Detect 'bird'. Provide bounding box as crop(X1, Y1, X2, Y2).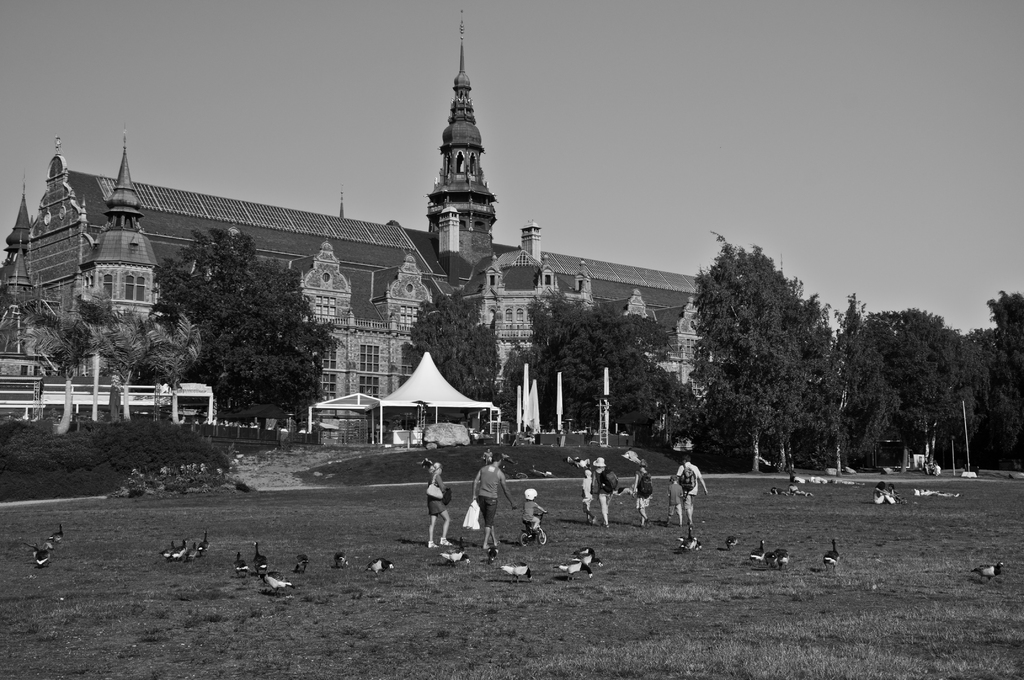
crop(746, 534, 771, 565).
